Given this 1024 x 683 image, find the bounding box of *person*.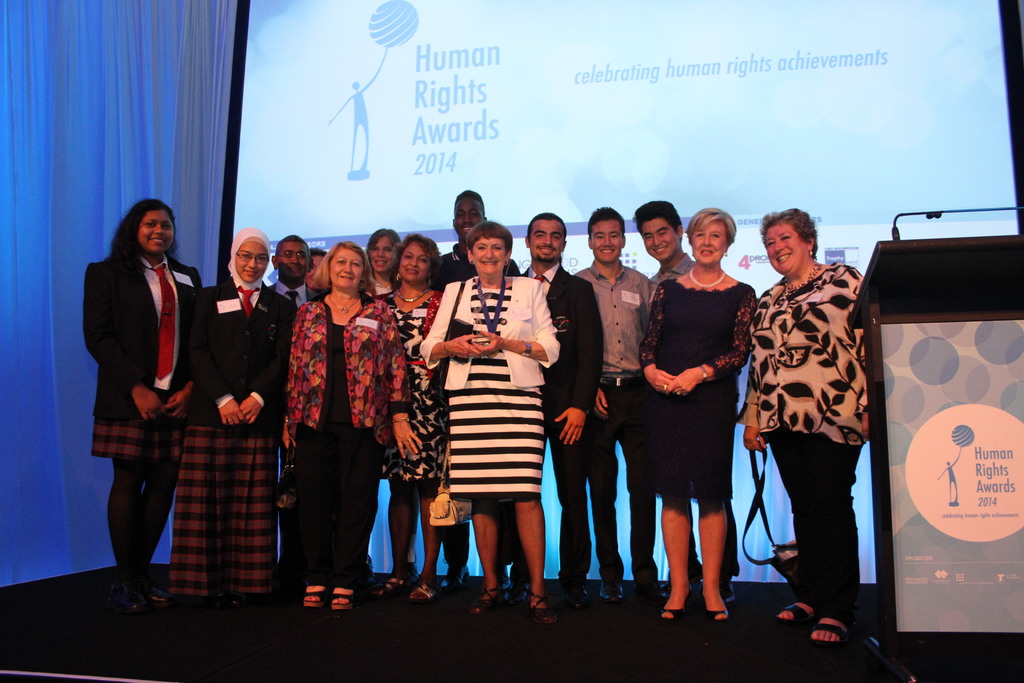
[938,446,961,504].
